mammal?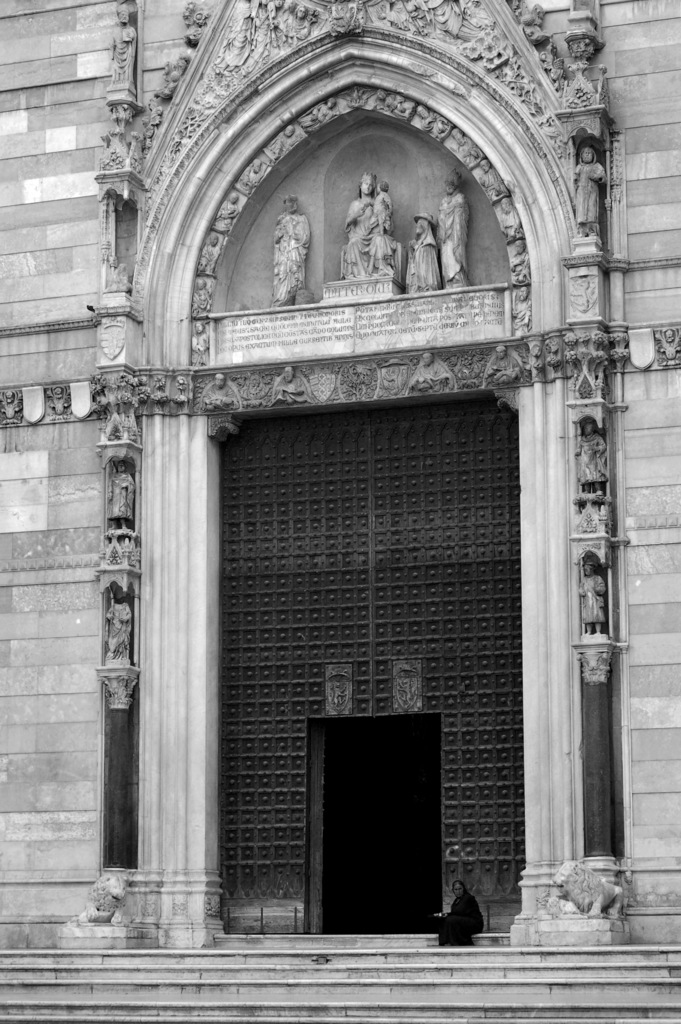
pyautogui.locateOnScreen(108, 7, 139, 86)
